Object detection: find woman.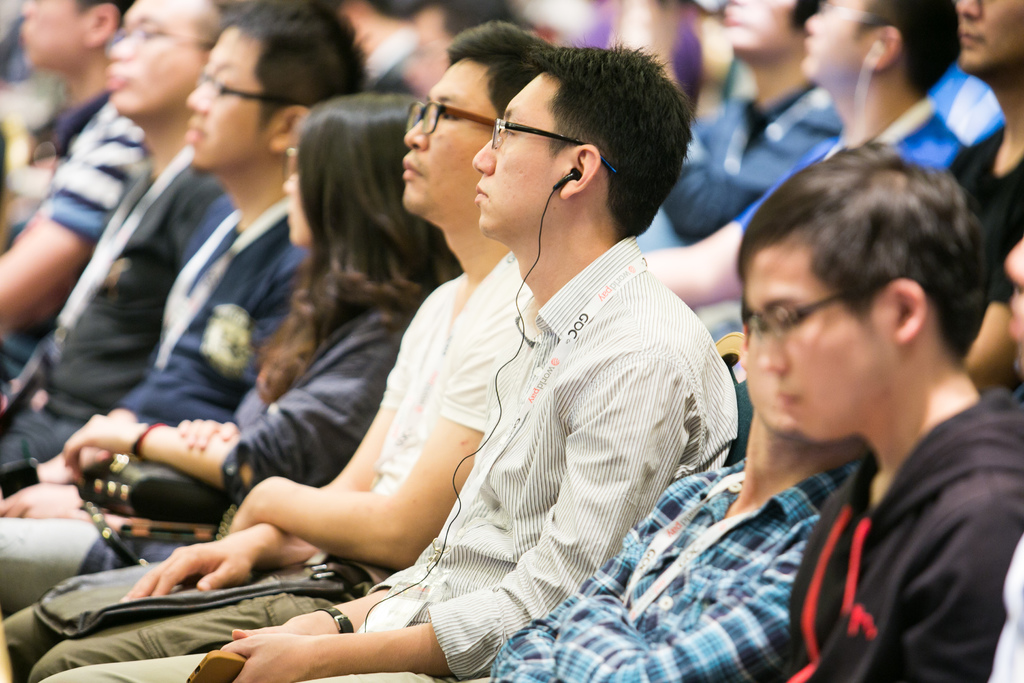
{"x1": 0, "y1": 88, "x2": 460, "y2": 629}.
